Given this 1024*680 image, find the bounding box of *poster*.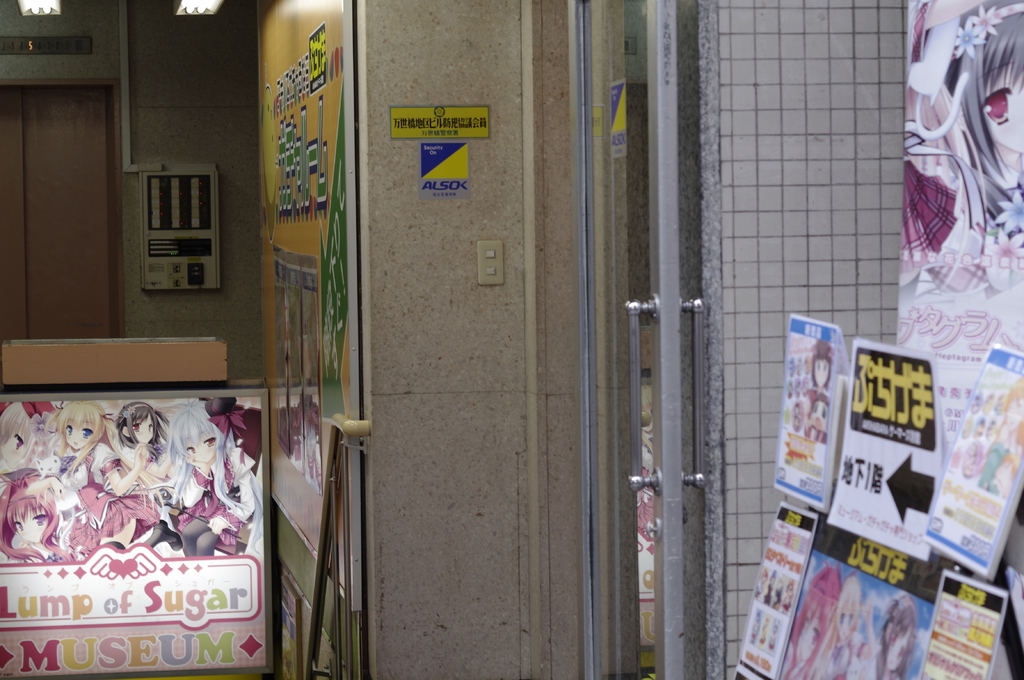
pyautogui.locateOnScreen(0, 398, 261, 679).
